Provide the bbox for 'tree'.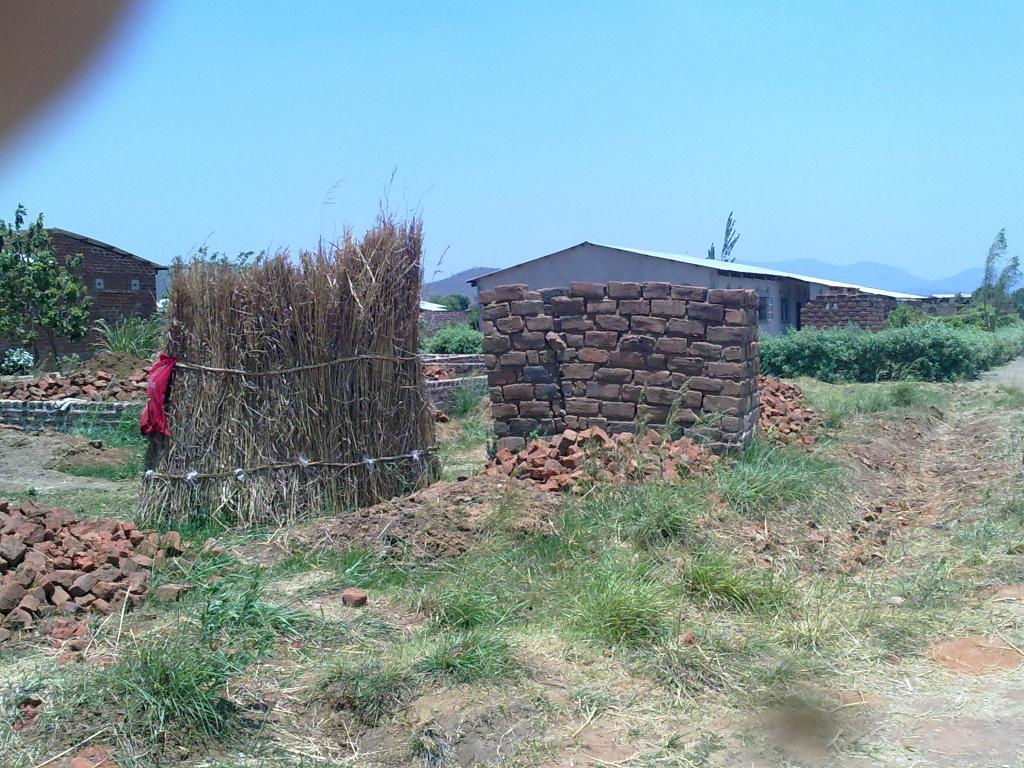
[430,292,467,312].
